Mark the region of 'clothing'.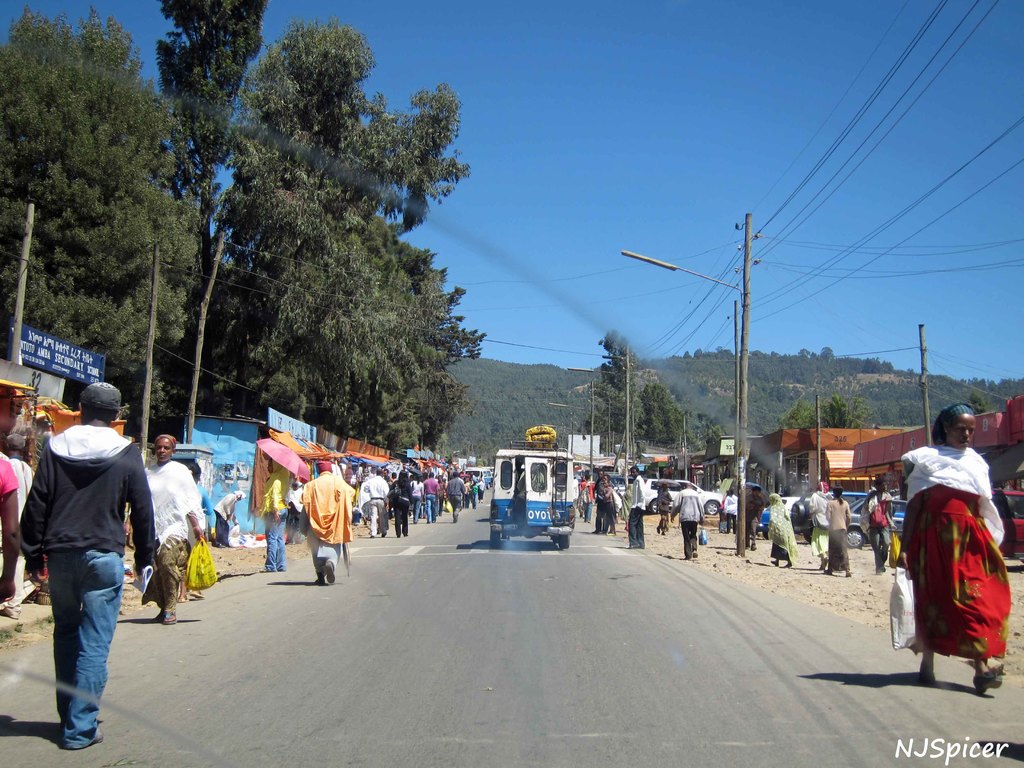
Region: Rect(0, 450, 23, 509).
